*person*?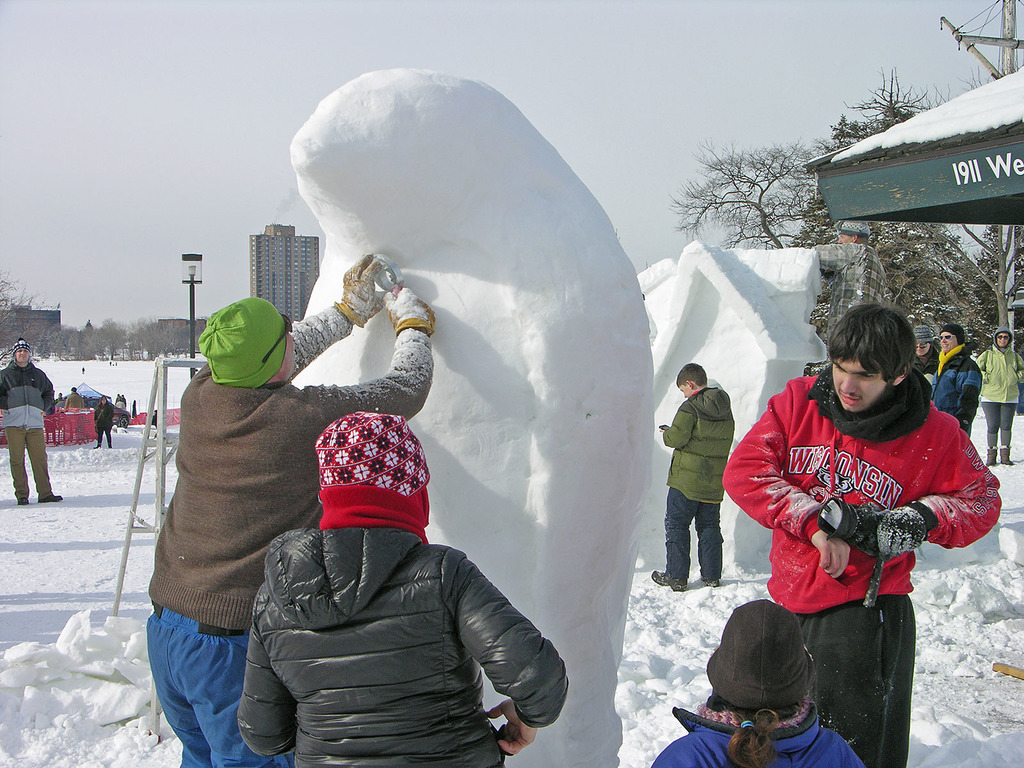
[0, 344, 67, 513]
